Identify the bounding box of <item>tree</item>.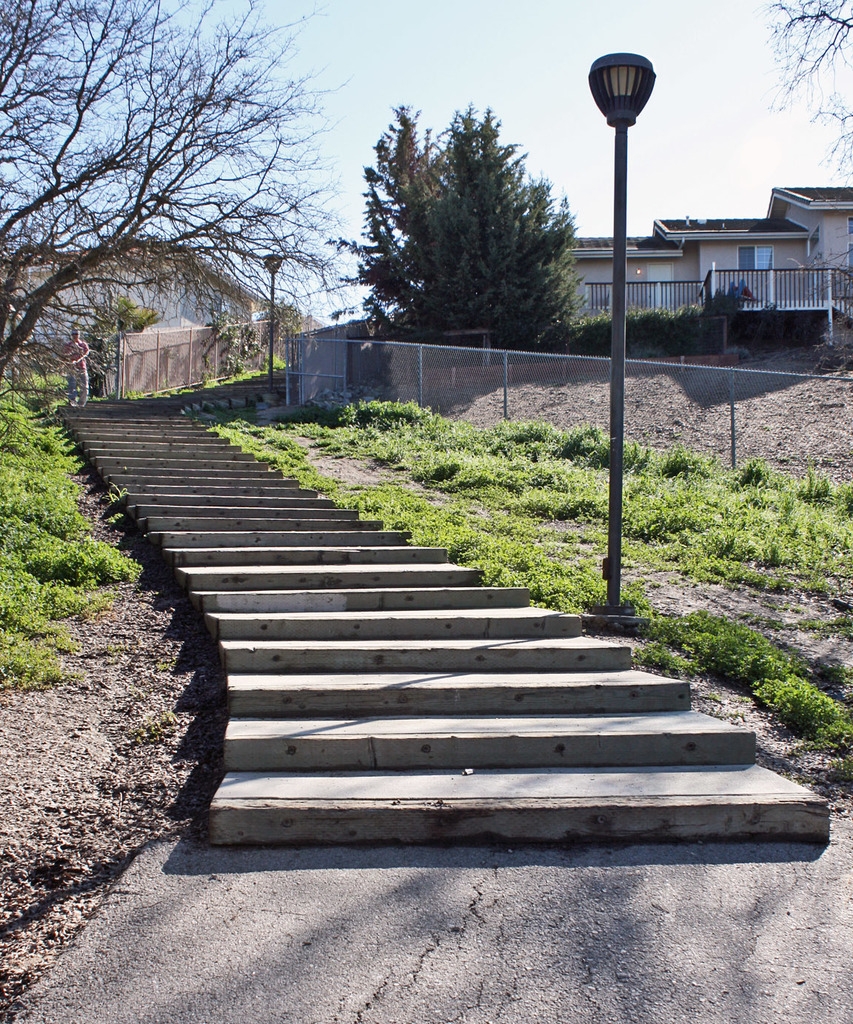
<region>84, 290, 165, 392</region>.
